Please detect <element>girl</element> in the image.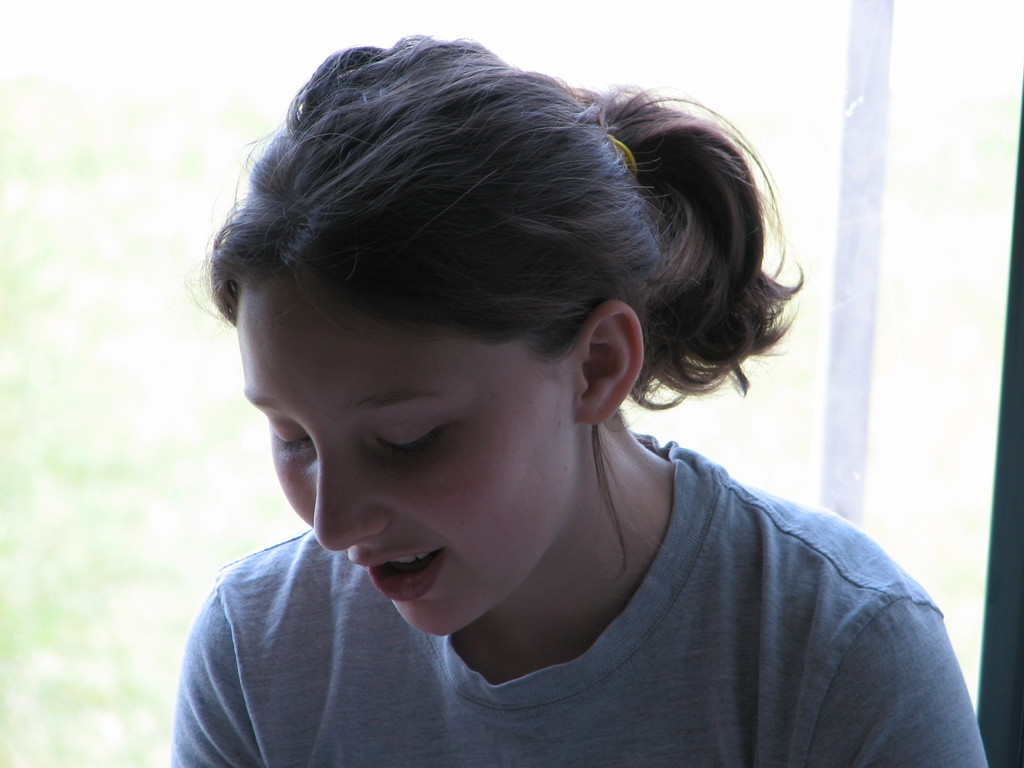
select_region(170, 38, 988, 765).
